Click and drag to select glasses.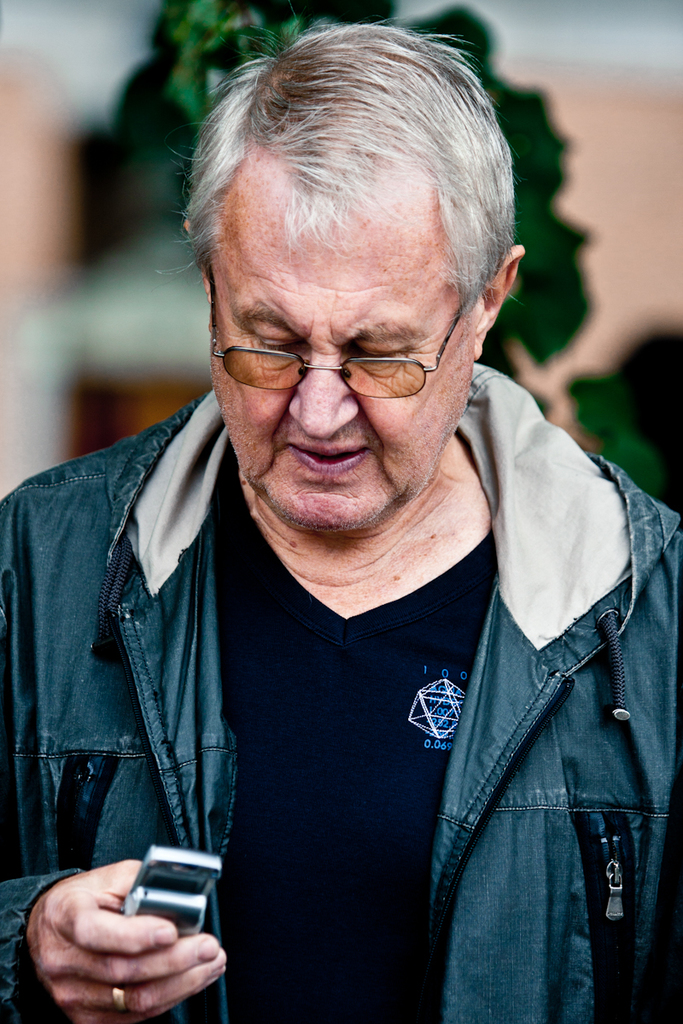
Selection: (196,276,449,406).
